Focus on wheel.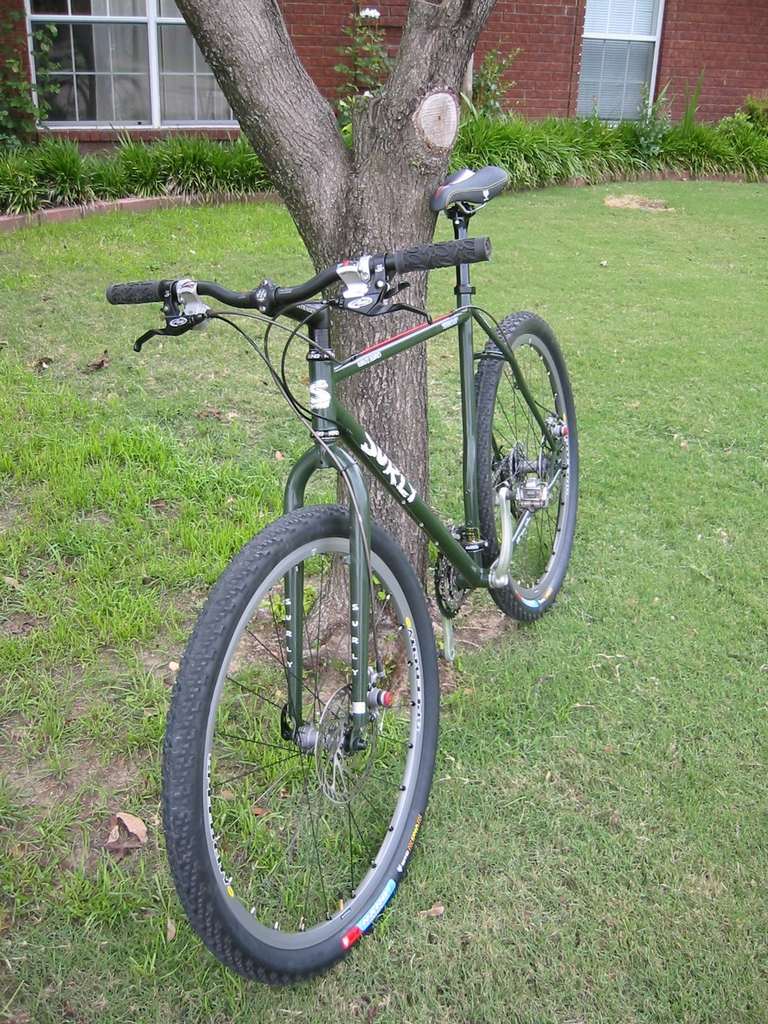
Focused at x1=168 y1=506 x2=442 y2=970.
